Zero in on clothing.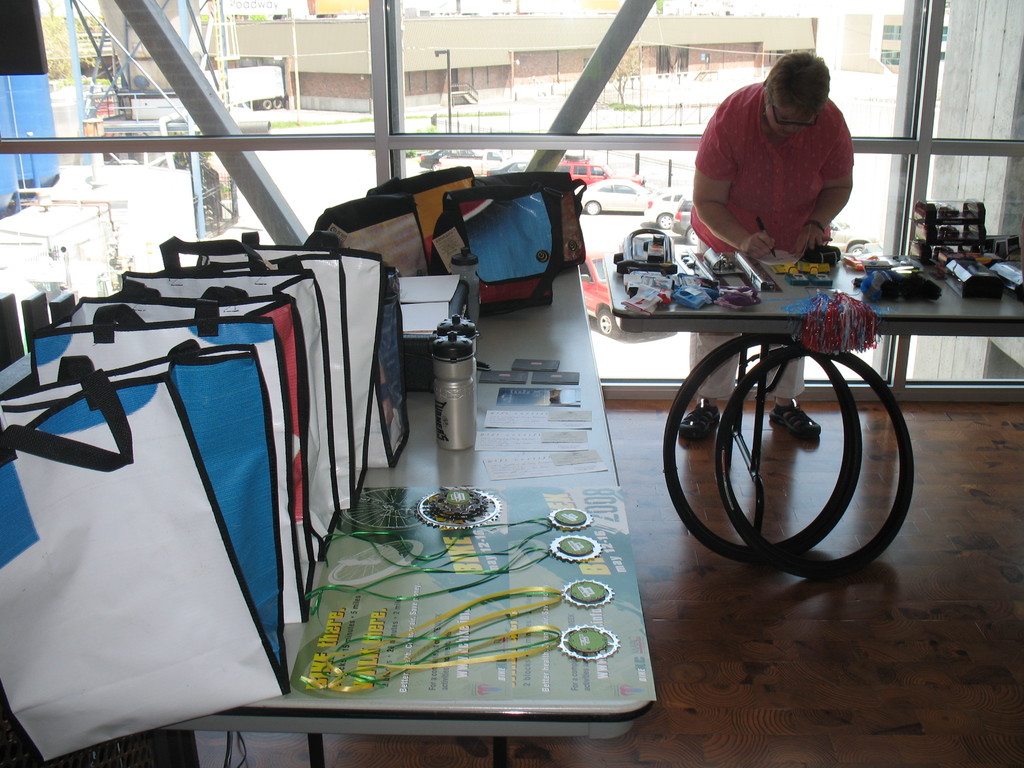
Zeroed in: (left=665, top=69, right=884, bottom=375).
